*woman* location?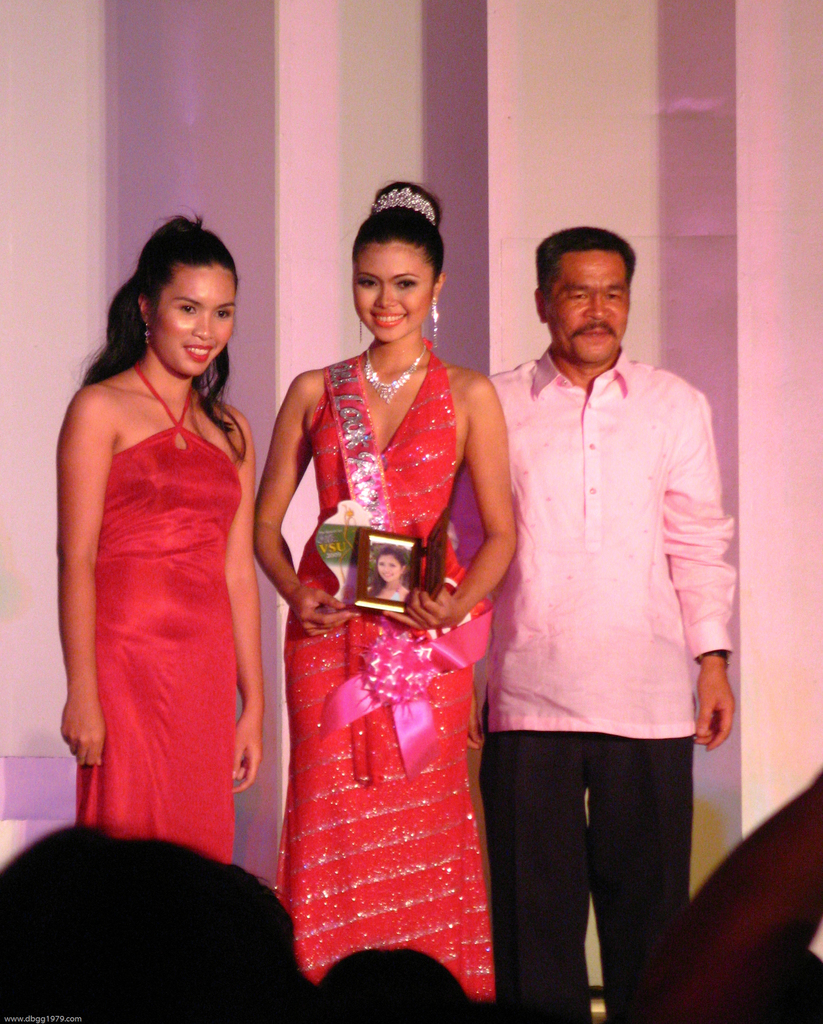
x1=59, y1=211, x2=260, y2=863
